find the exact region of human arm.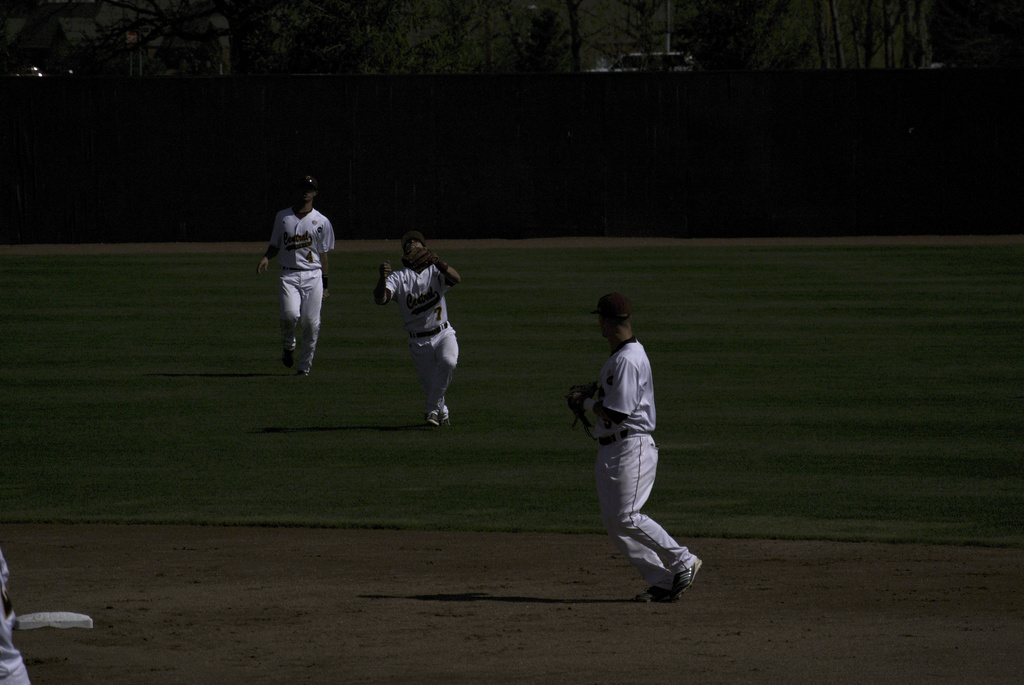
Exact region: rect(568, 369, 607, 392).
